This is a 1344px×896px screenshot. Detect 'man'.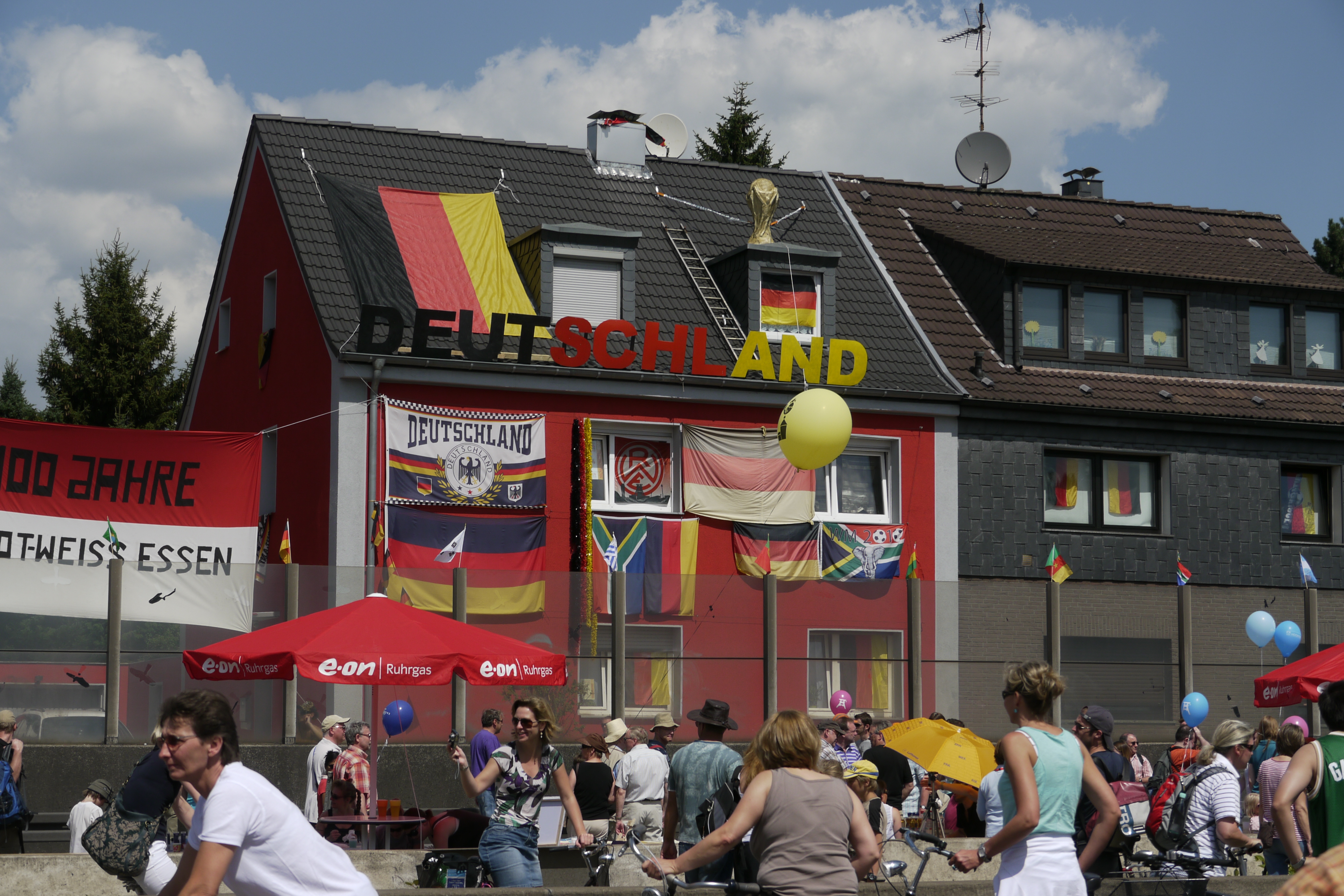
region(199, 237, 217, 279).
